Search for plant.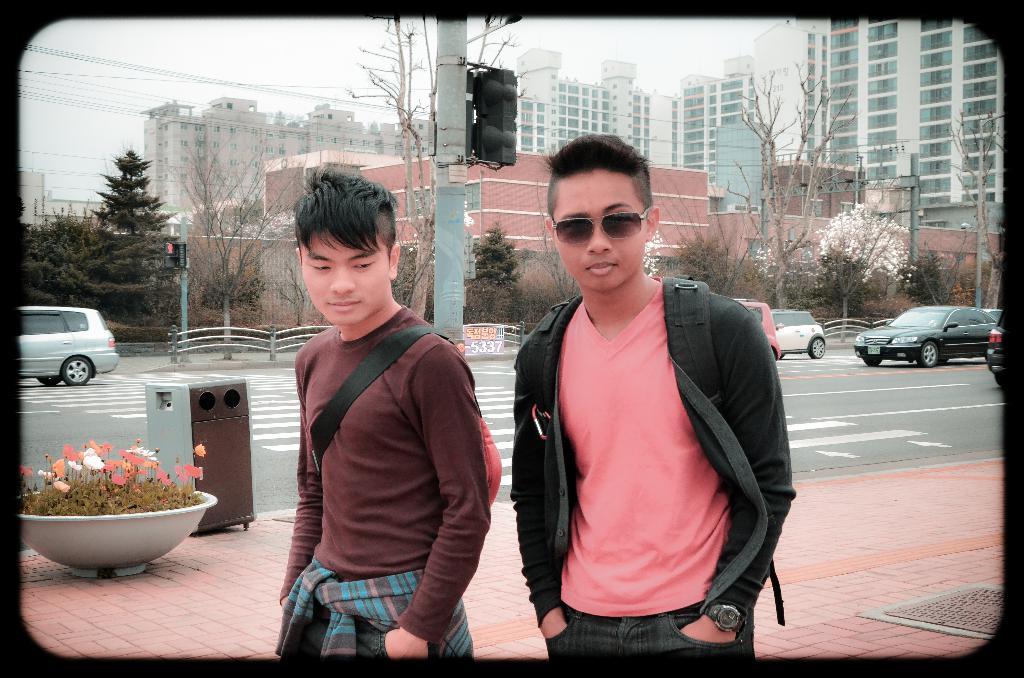
Found at 186, 323, 324, 341.
